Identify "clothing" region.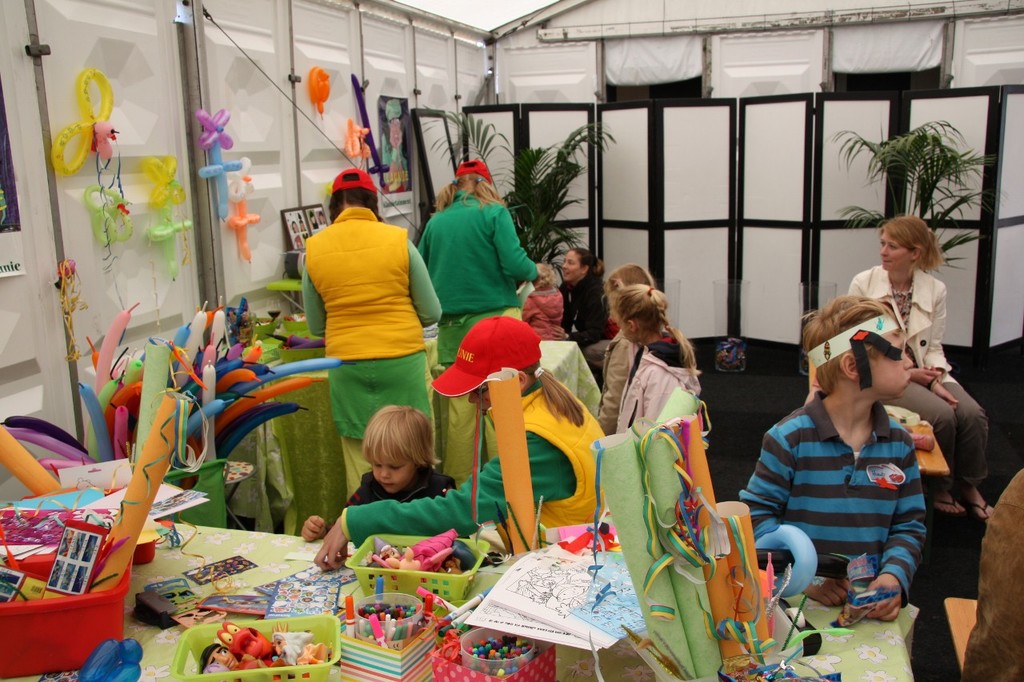
Region: <region>326, 379, 627, 560</region>.
